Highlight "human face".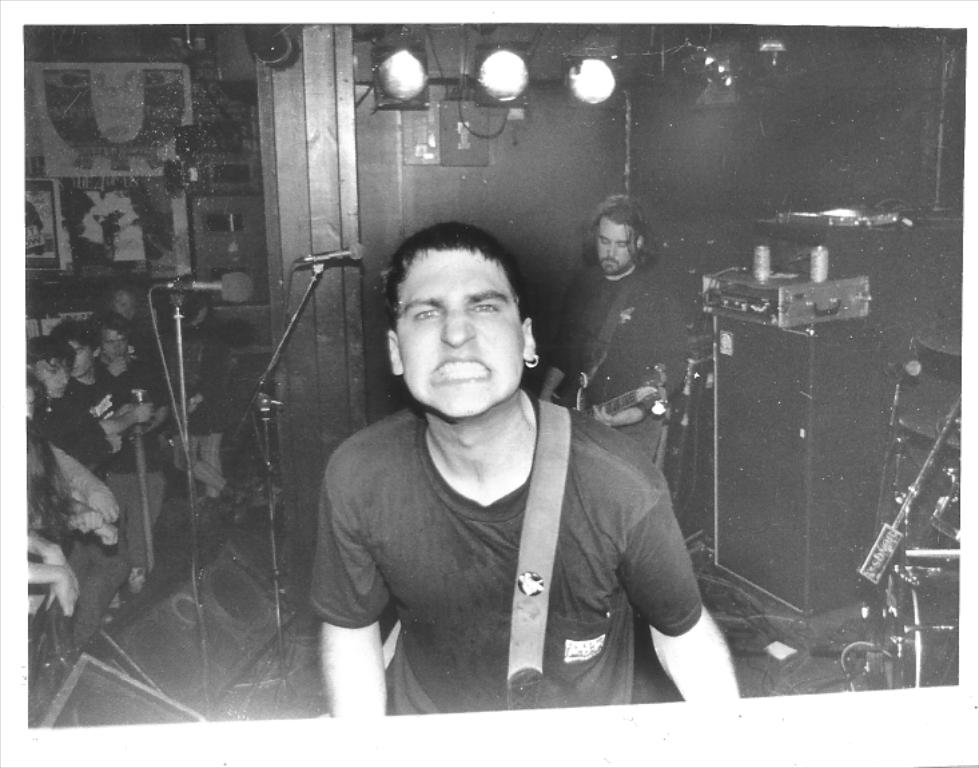
Highlighted region: 31, 353, 71, 399.
